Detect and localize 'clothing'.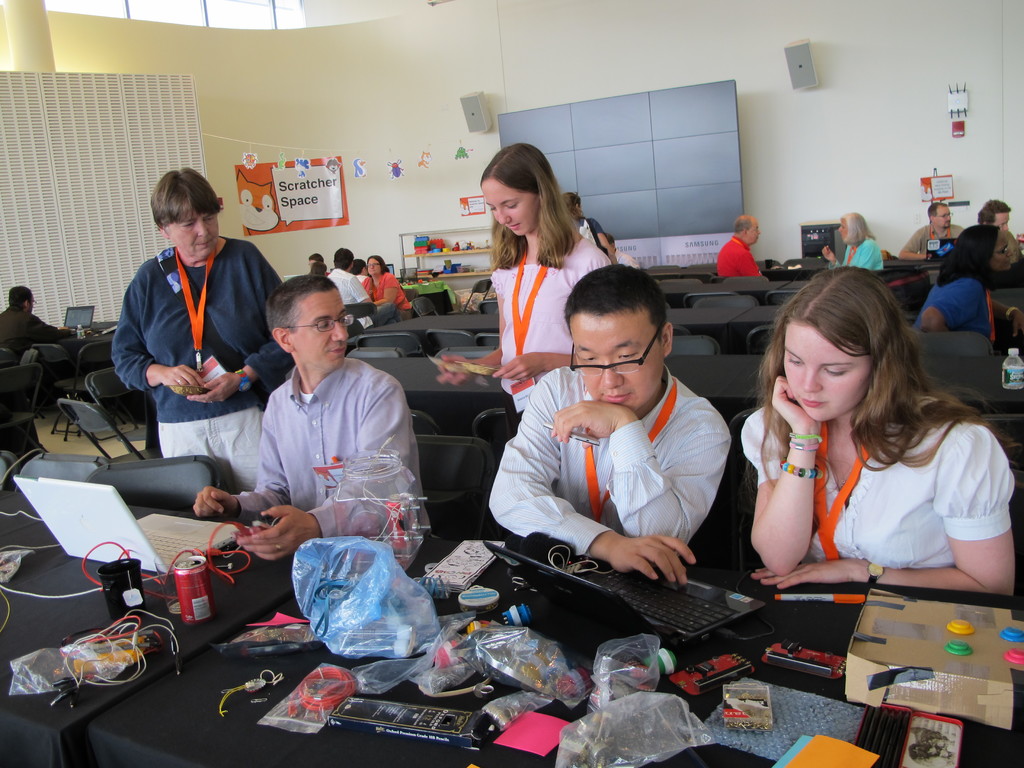
Localized at {"left": 326, "top": 266, "right": 364, "bottom": 302}.
